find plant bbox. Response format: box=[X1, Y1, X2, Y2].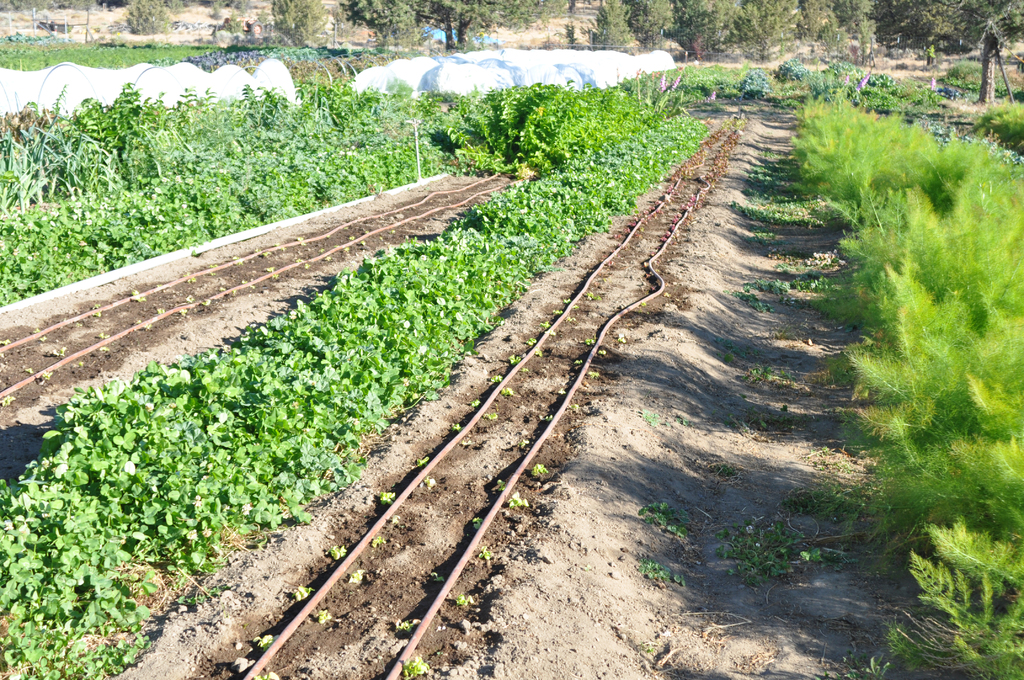
box=[788, 478, 858, 520].
